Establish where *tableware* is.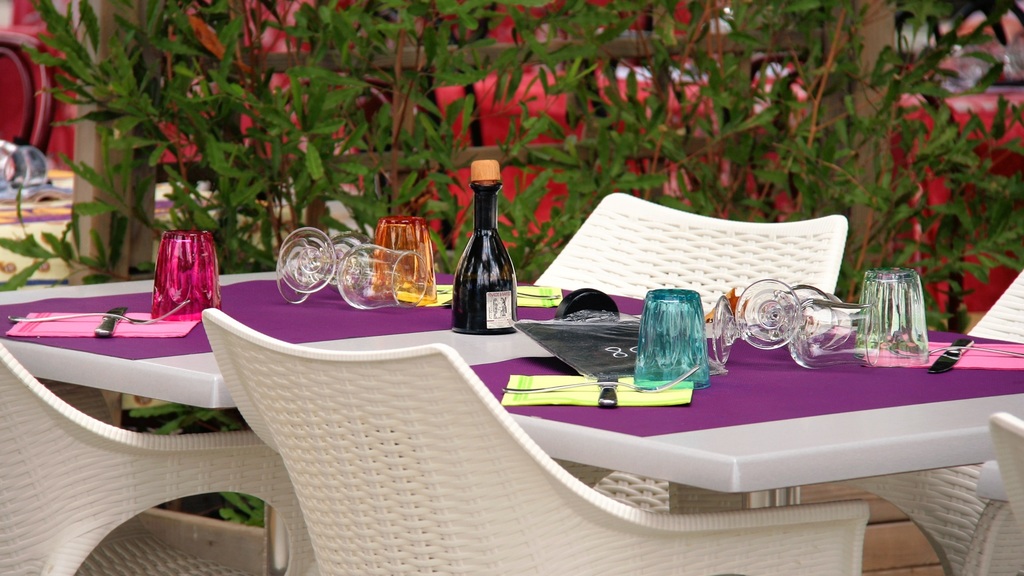
Established at [left=271, top=226, right=378, bottom=309].
